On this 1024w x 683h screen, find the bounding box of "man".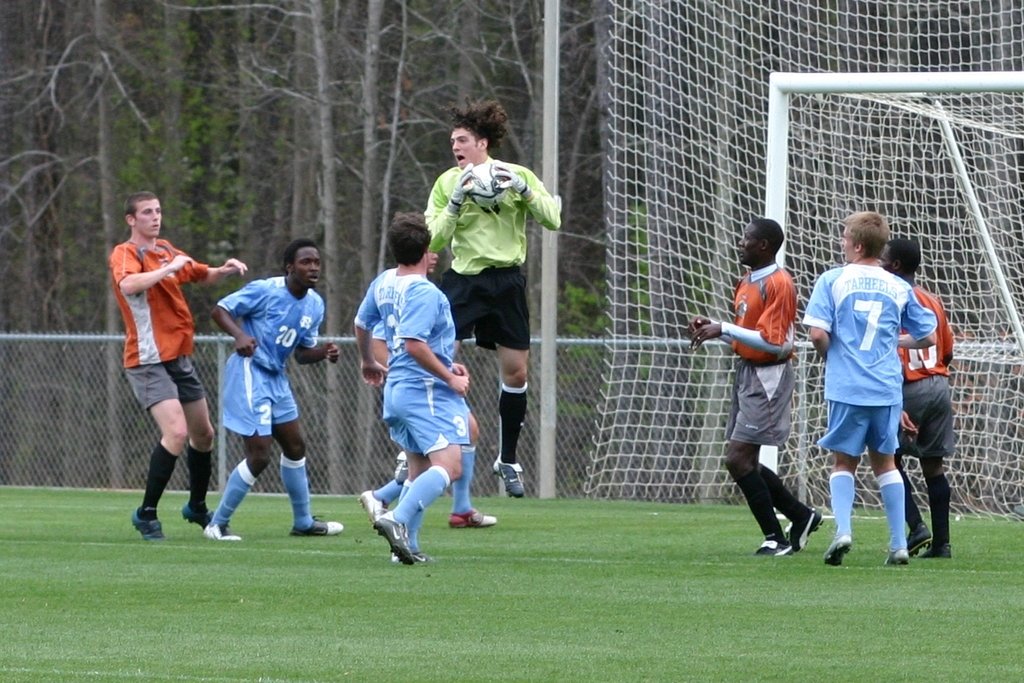
Bounding box: {"x1": 891, "y1": 237, "x2": 954, "y2": 559}.
